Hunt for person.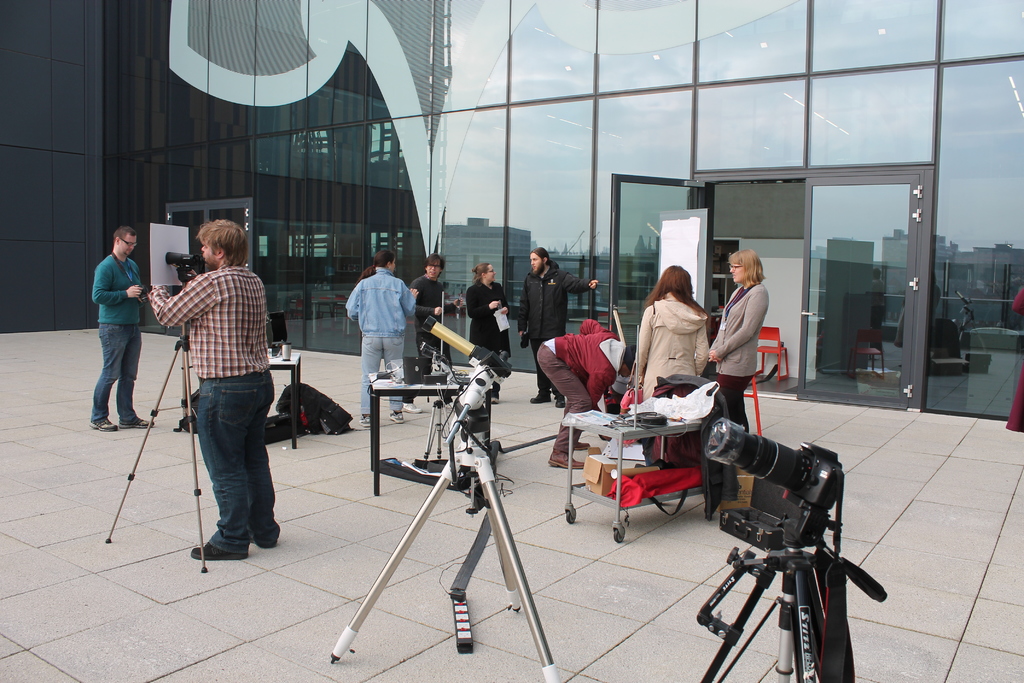
Hunted down at l=536, t=317, r=638, b=468.
